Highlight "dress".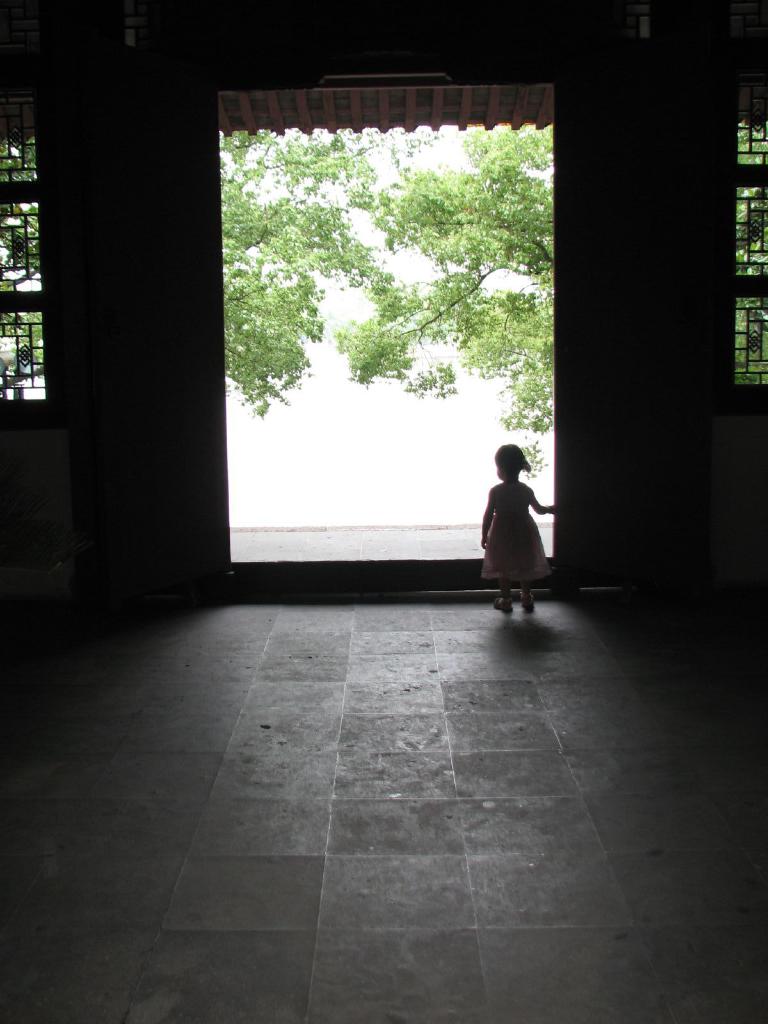
Highlighted region: BBox(484, 482, 546, 586).
